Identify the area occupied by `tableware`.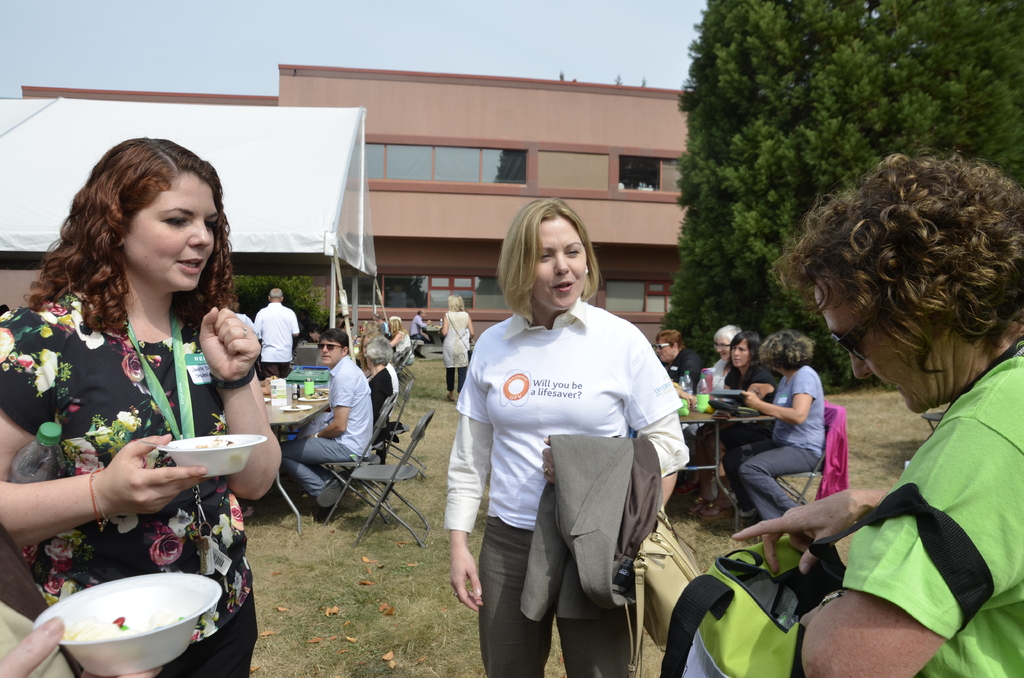
Area: [298, 396, 327, 402].
